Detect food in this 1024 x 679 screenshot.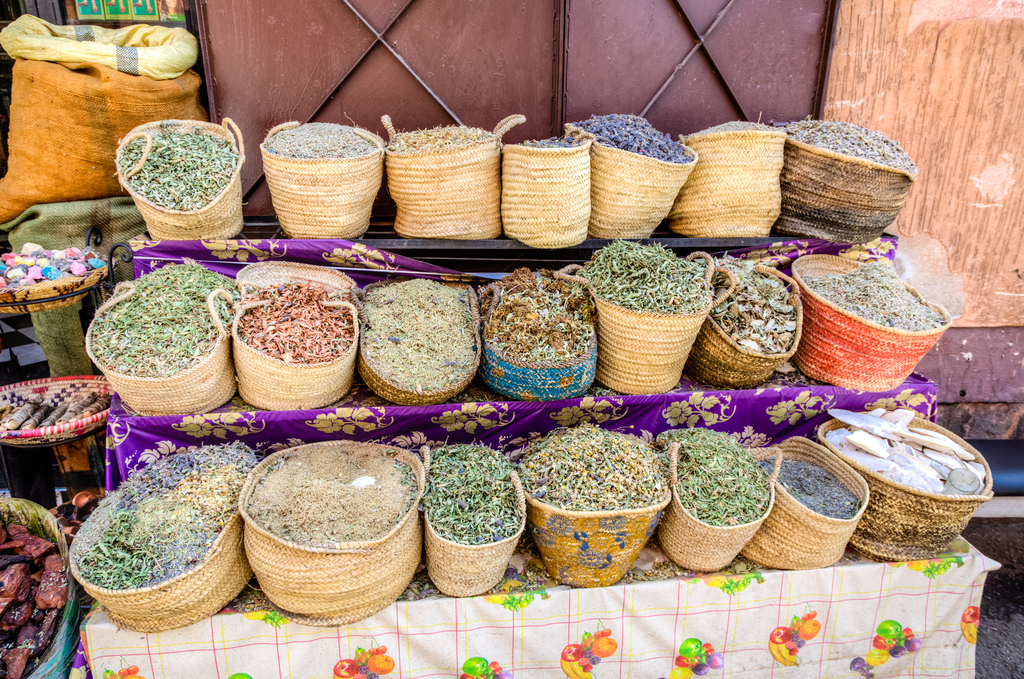
Detection: box=[705, 258, 801, 351].
